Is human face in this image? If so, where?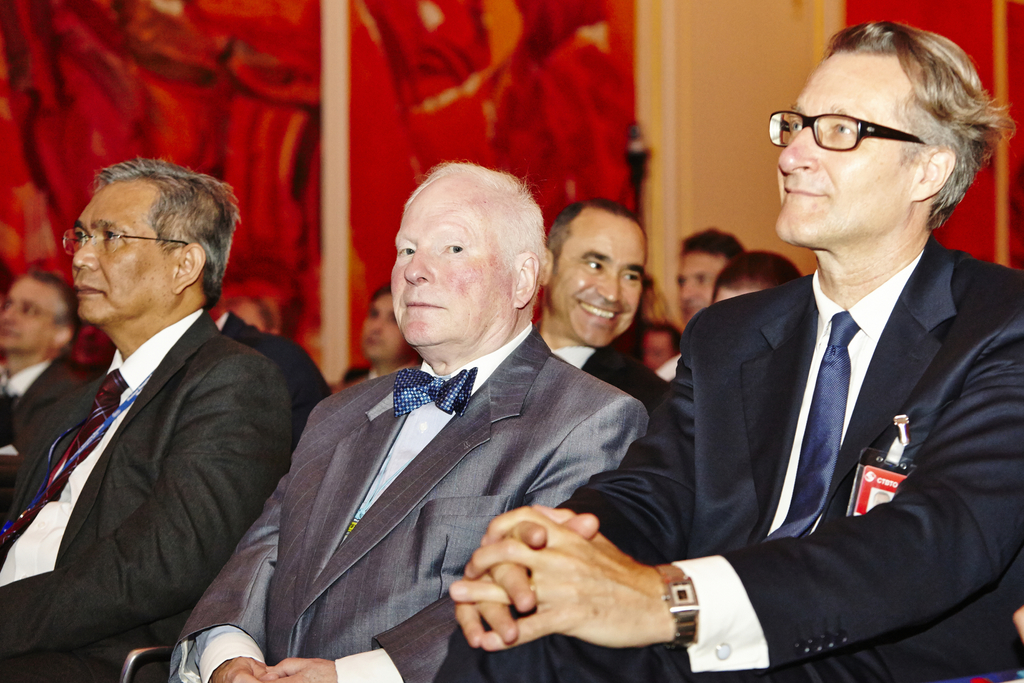
Yes, at 643,332,671,370.
